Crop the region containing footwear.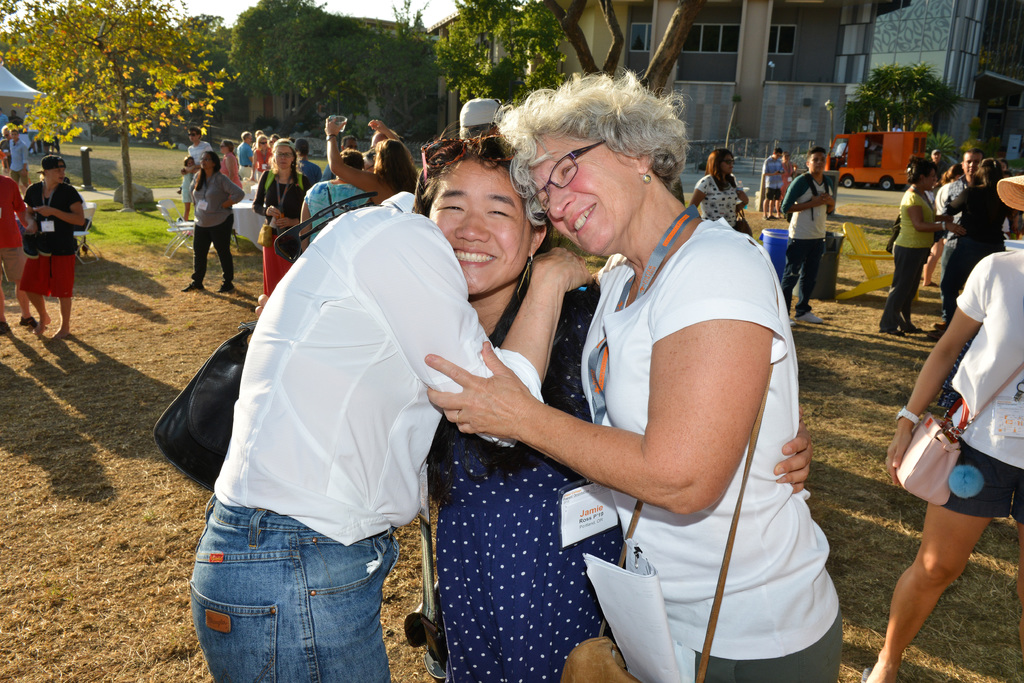
Crop region: pyautogui.locateOnScreen(881, 321, 899, 333).
